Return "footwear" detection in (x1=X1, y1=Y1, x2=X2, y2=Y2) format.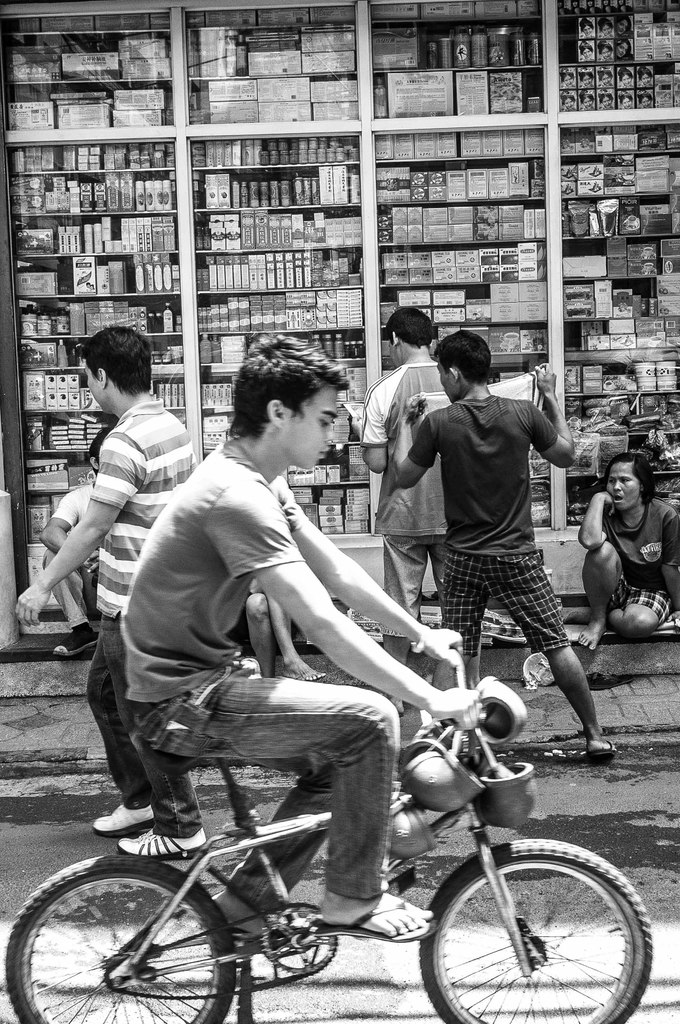
(x1=585, y1=741, x2=617, y2=765).
